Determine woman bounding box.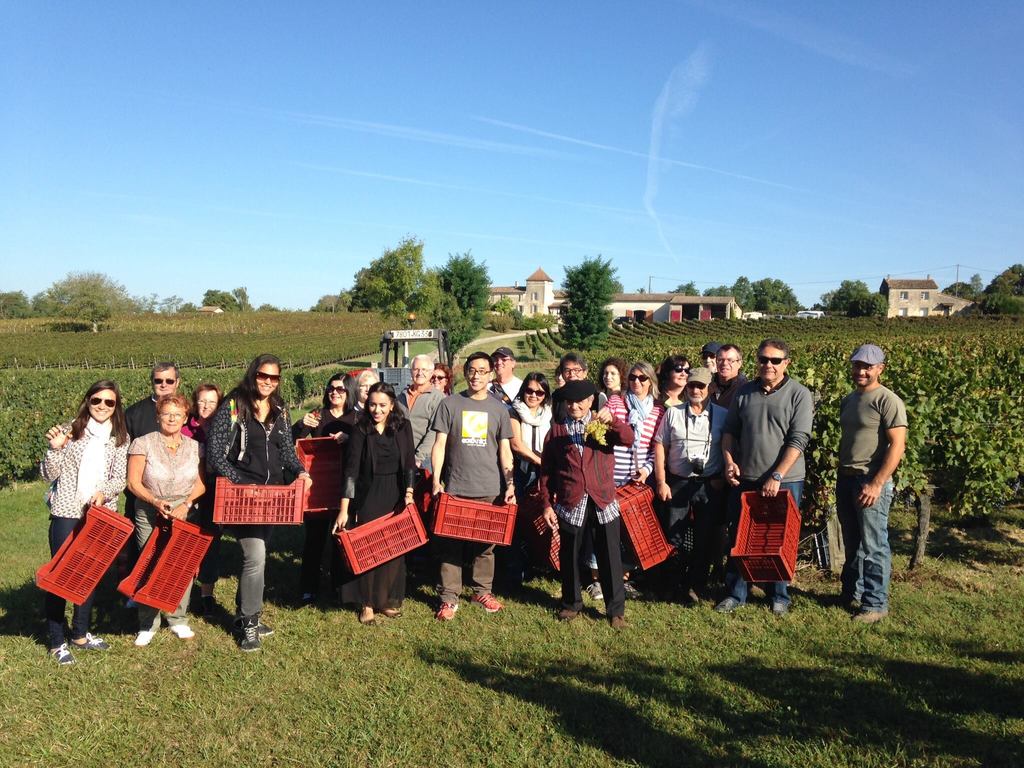
Determined: rect(201, 351, 314, 648).
